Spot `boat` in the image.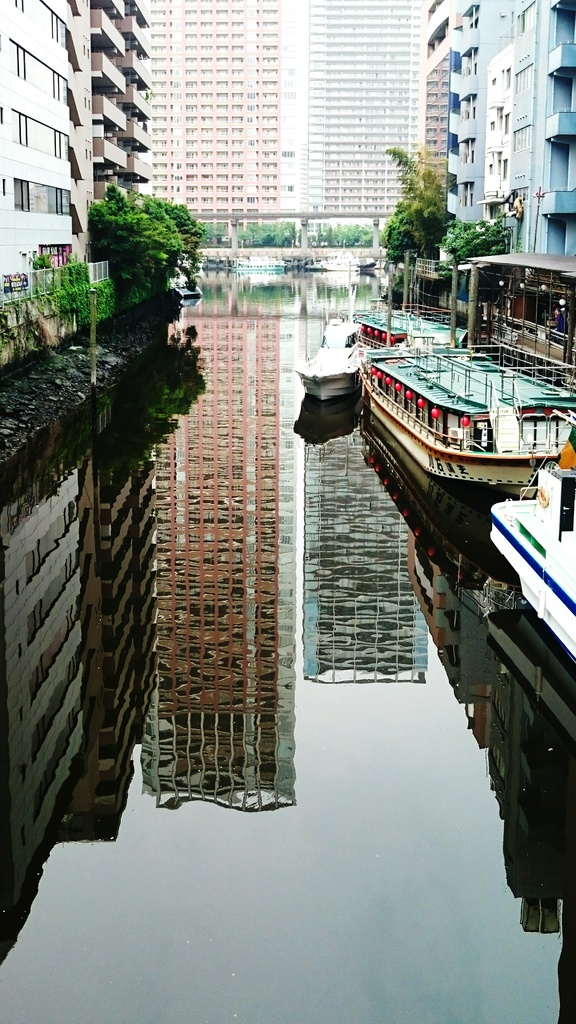
`boat` found at crop(363, 319, 575, 490).
